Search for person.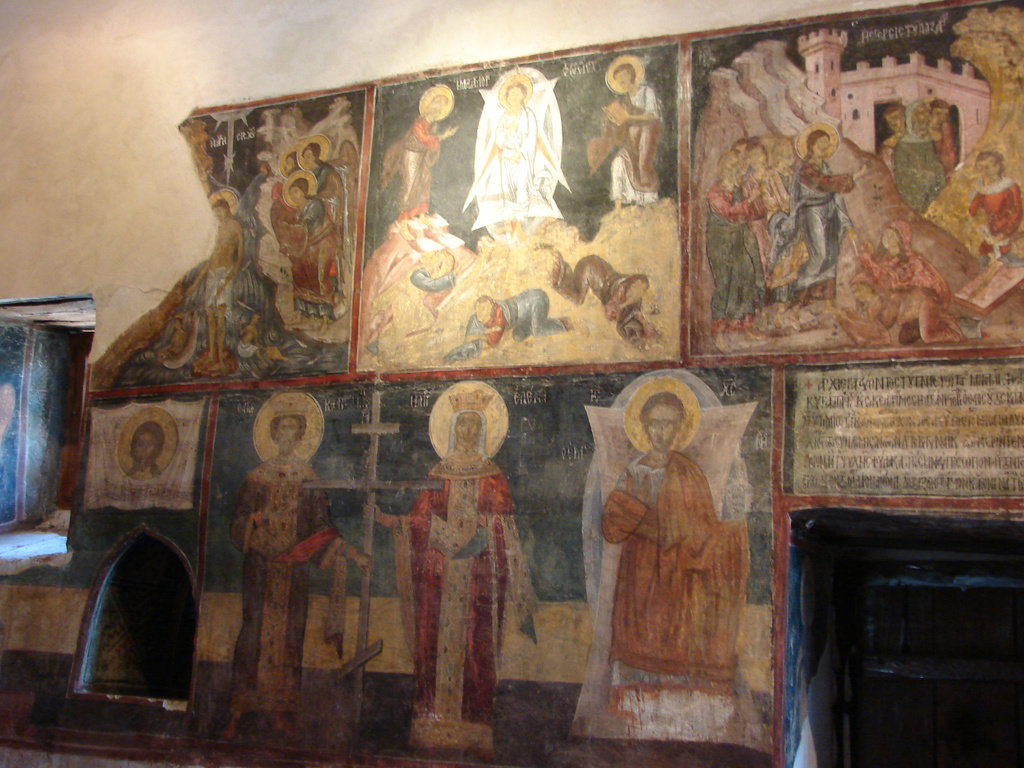
Found at (284, 180, 362, 309).
